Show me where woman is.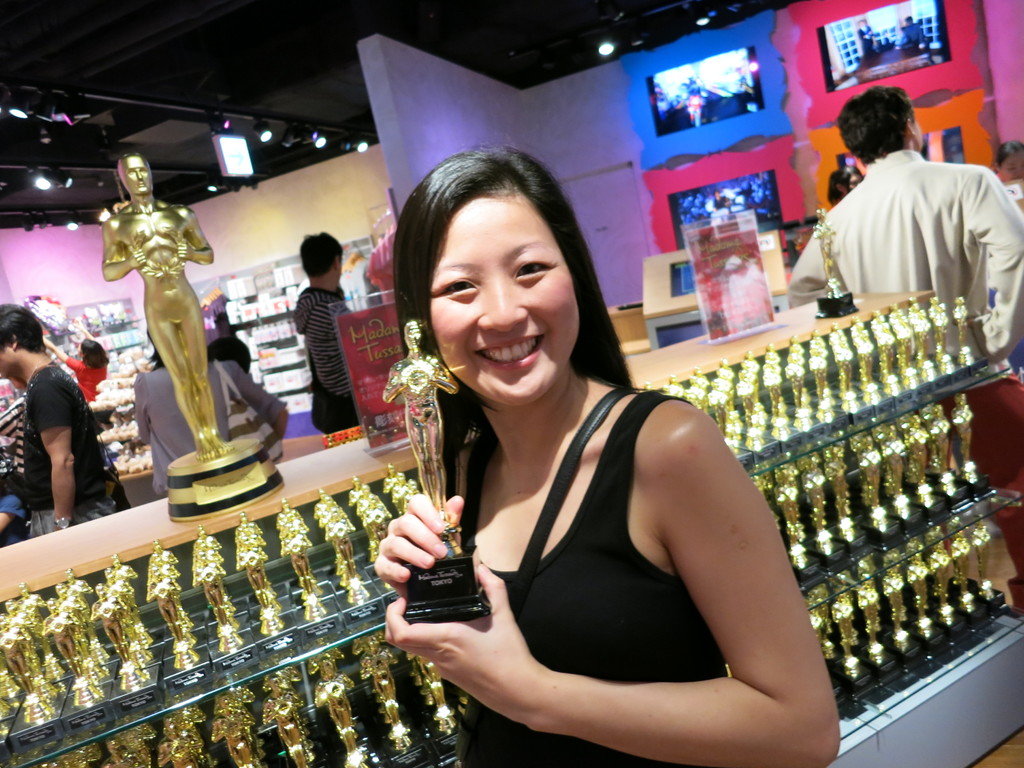
woman is at (256,145,855,765).
